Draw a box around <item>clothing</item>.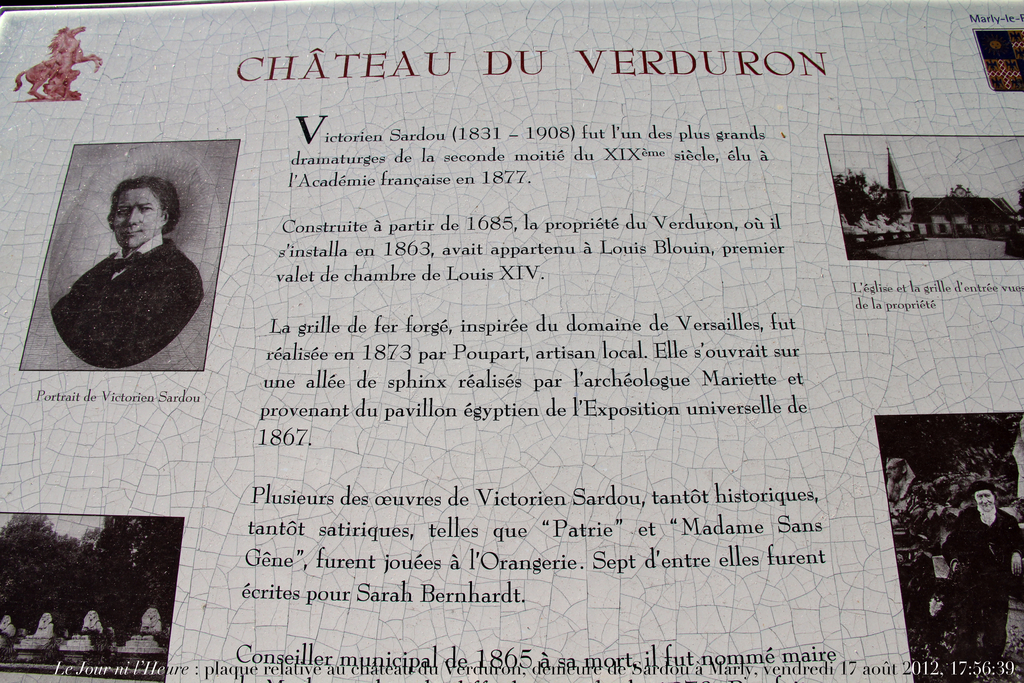
region(49, 197, 202, 379).
